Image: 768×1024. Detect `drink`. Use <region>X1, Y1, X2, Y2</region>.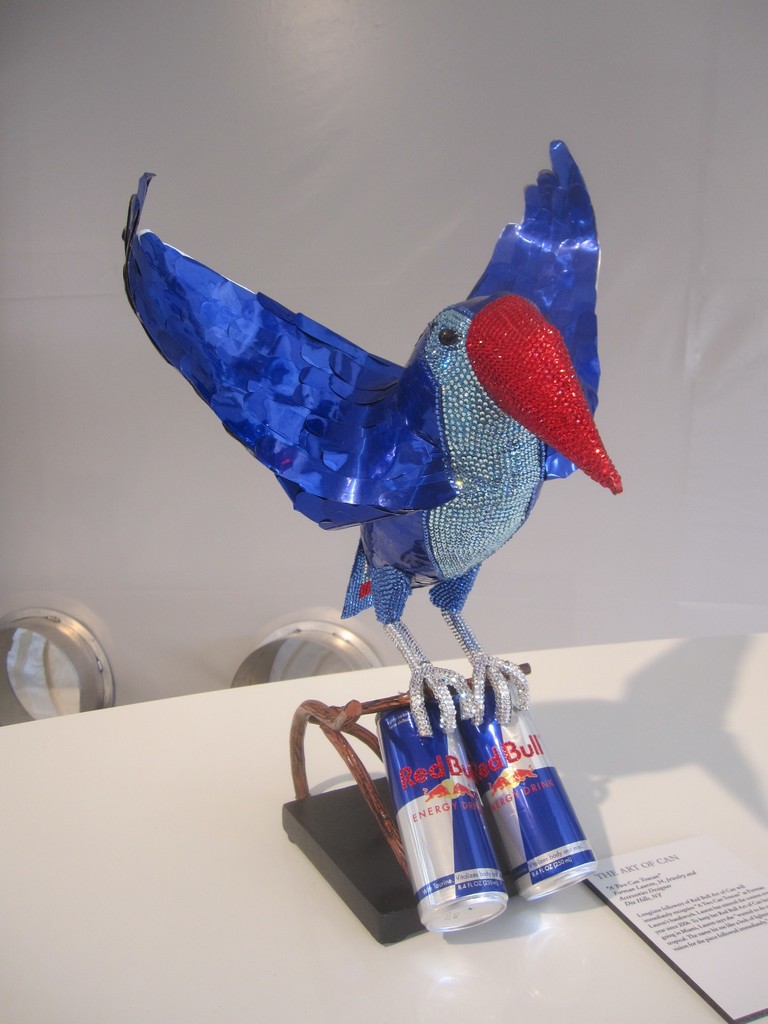
<region>452, 686, 595, 903</region>.
